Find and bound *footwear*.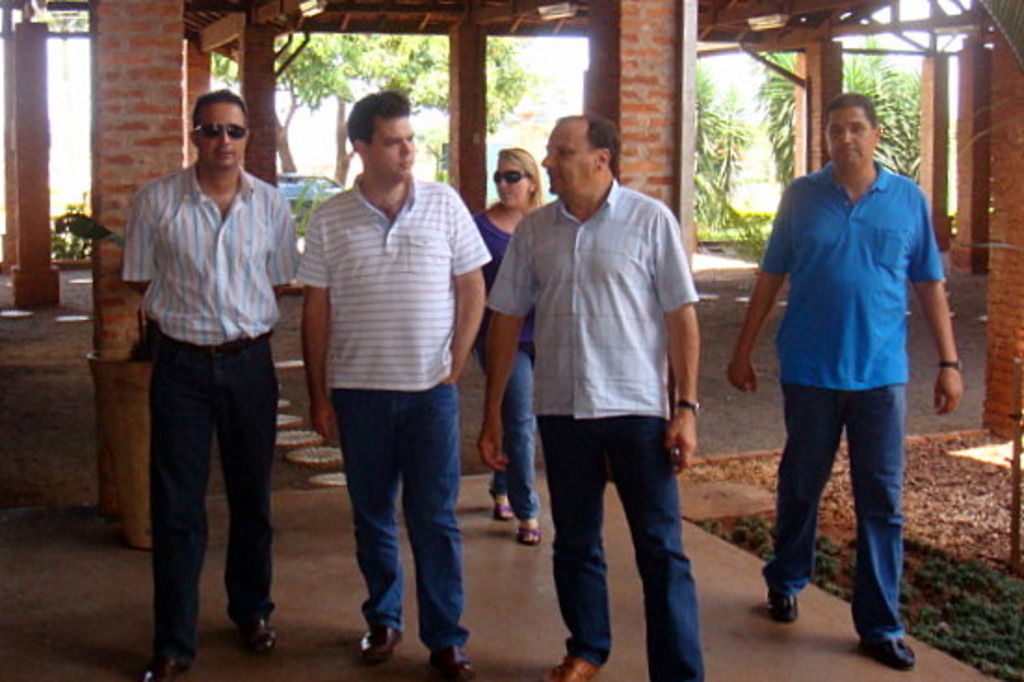
Bound: [x1=511, y1=513, x2=546, y2=548].
